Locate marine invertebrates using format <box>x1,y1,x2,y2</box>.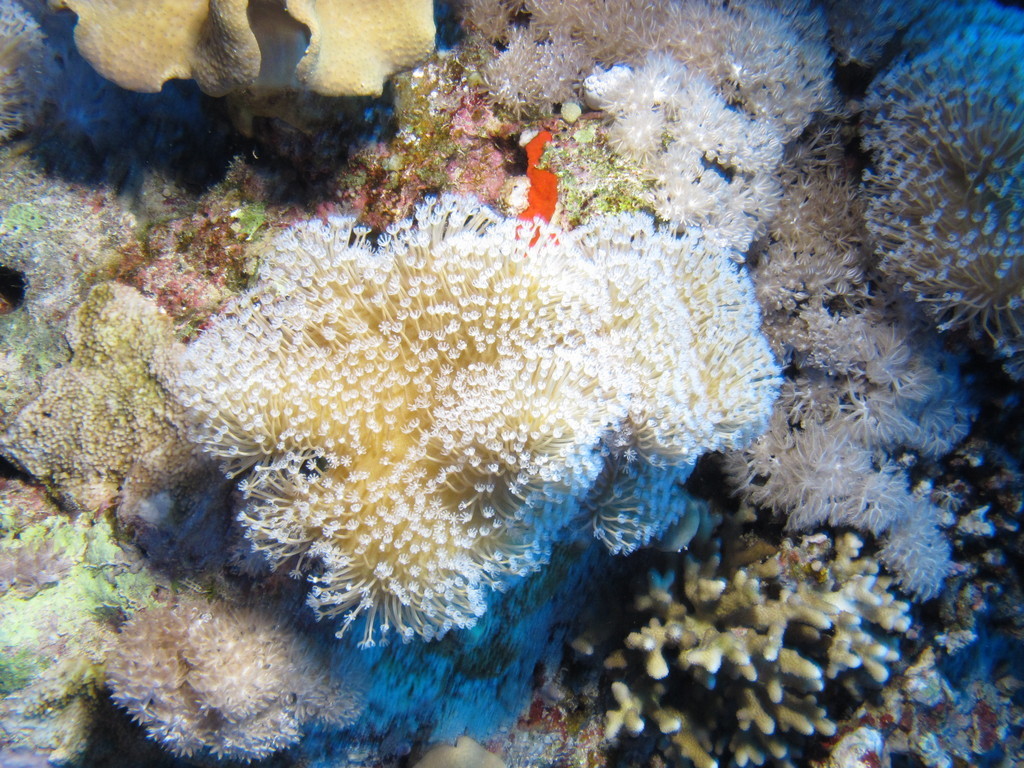
<box>565,532,940,763</box>.
